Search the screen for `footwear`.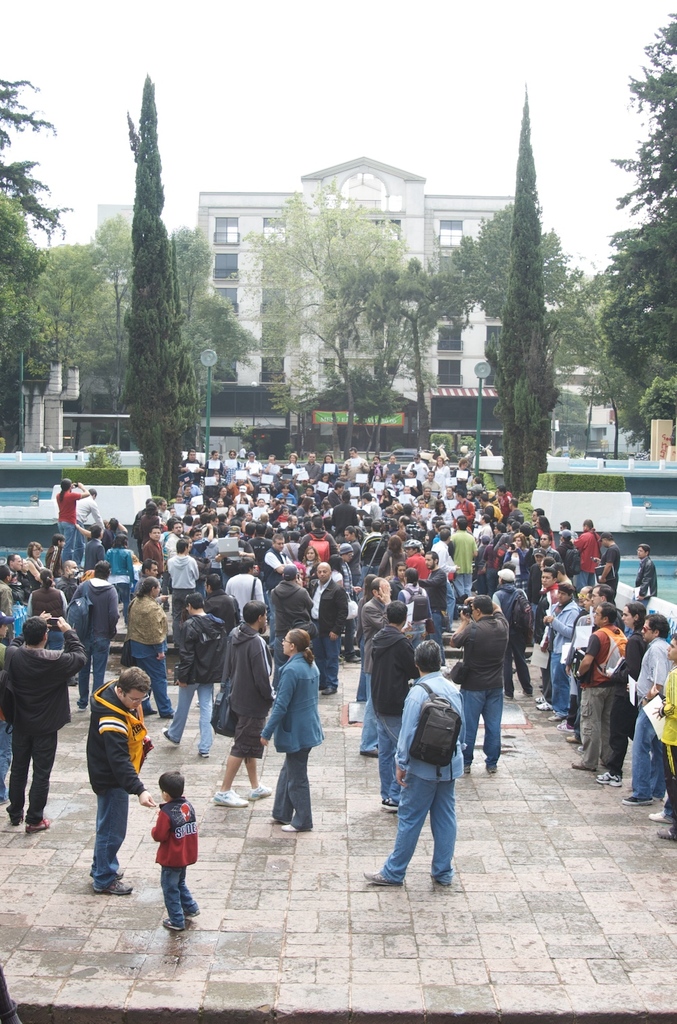
Found at BBox(212, 789, 253, 807).
